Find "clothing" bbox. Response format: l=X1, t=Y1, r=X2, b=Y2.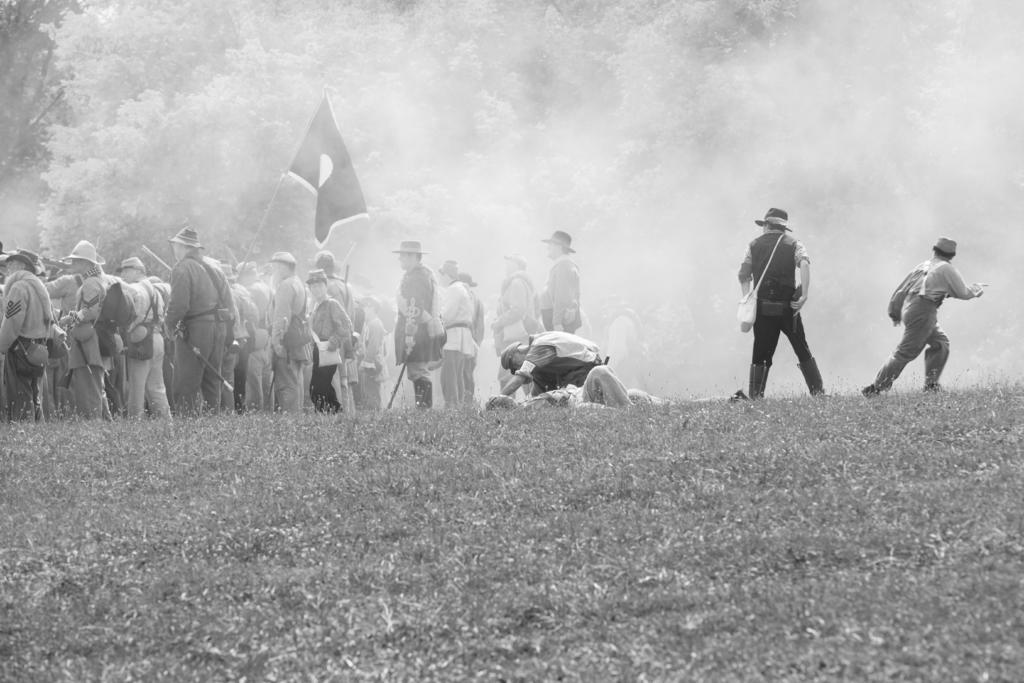
l=0, t=269, r=49, b=424.
